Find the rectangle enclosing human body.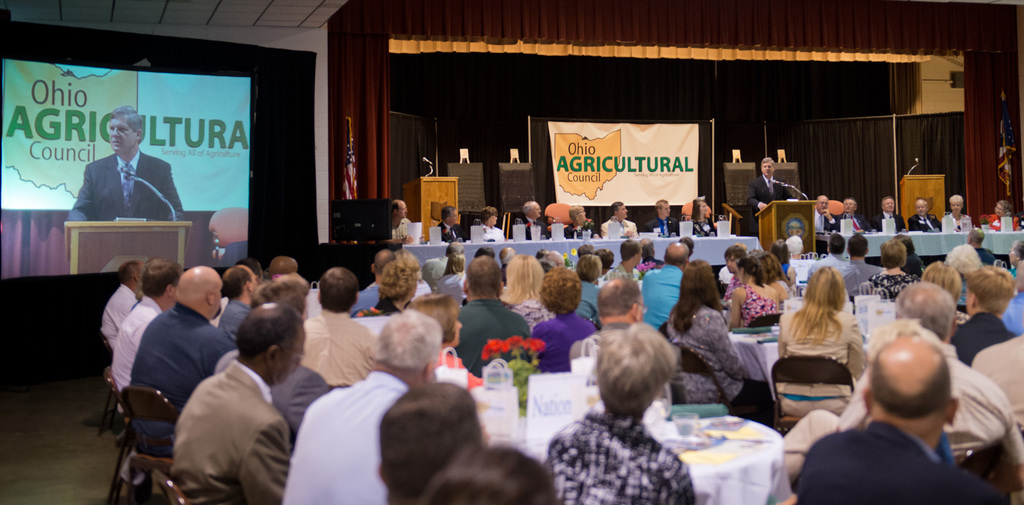
pyautogui.locateOnScreen(799, 336, 1007, 504).
